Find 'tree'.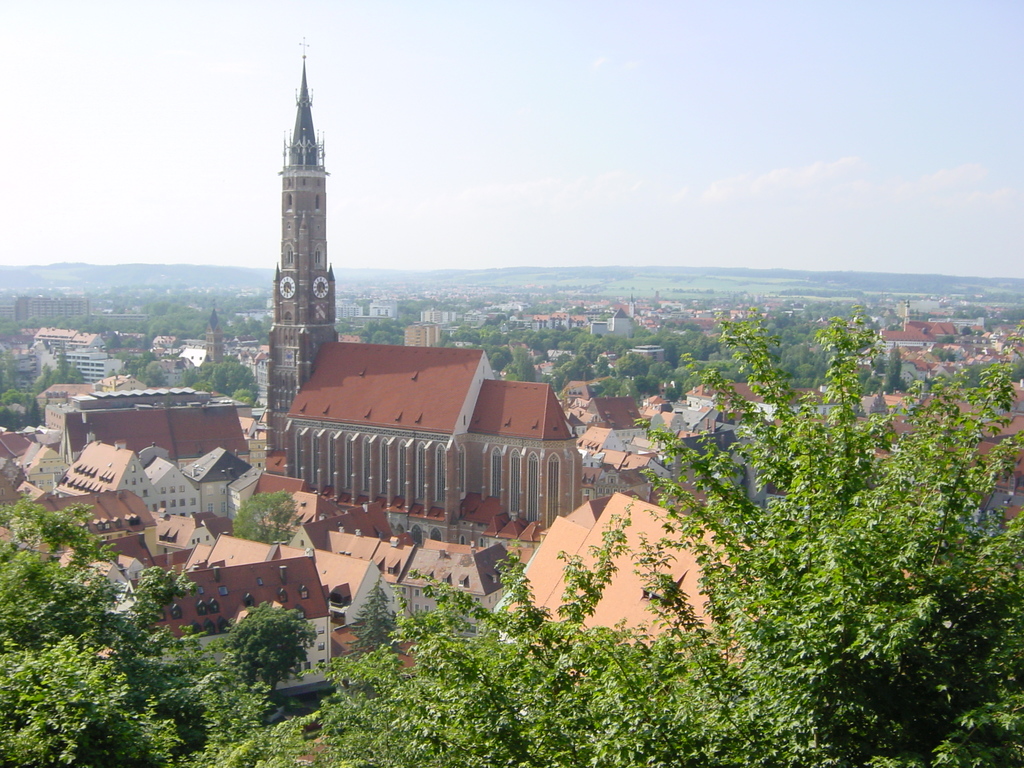
locate(598, 375, 634, 400).
